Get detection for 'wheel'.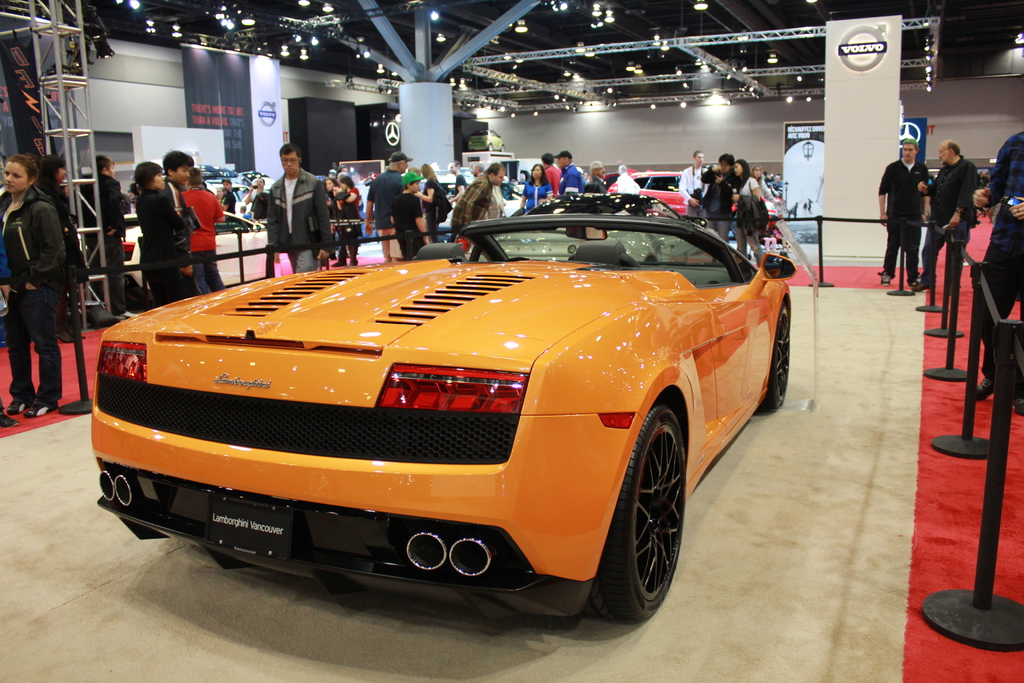
Detection: select_region(758, 304, 790, 409).
